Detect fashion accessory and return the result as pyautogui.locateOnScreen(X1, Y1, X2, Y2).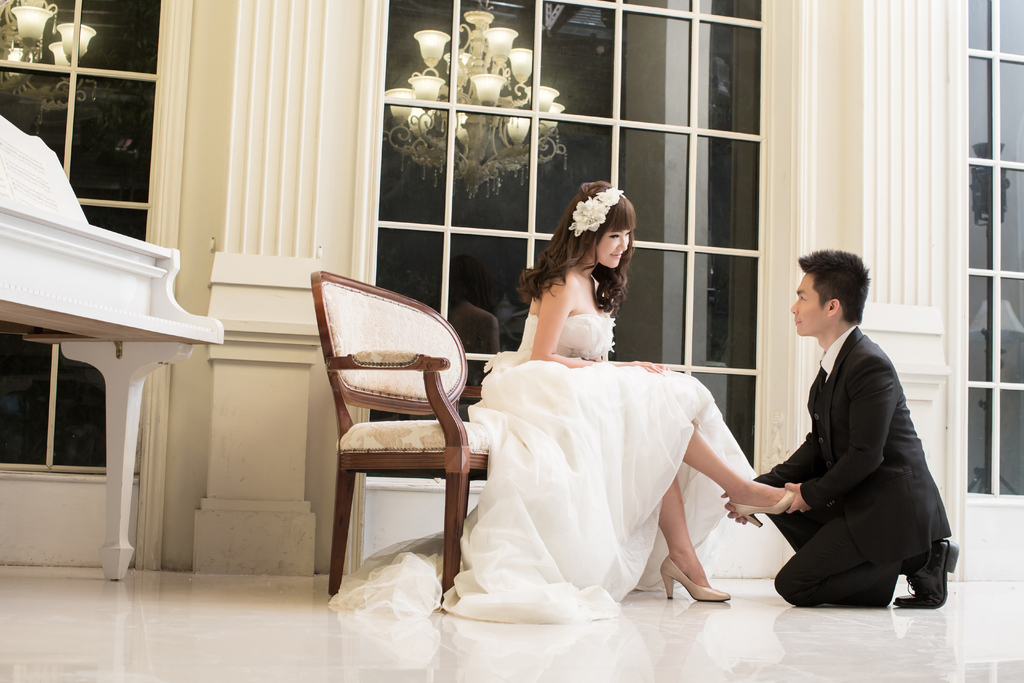
pyautogui.locateOnScreen(660, 550, 730, 600).
